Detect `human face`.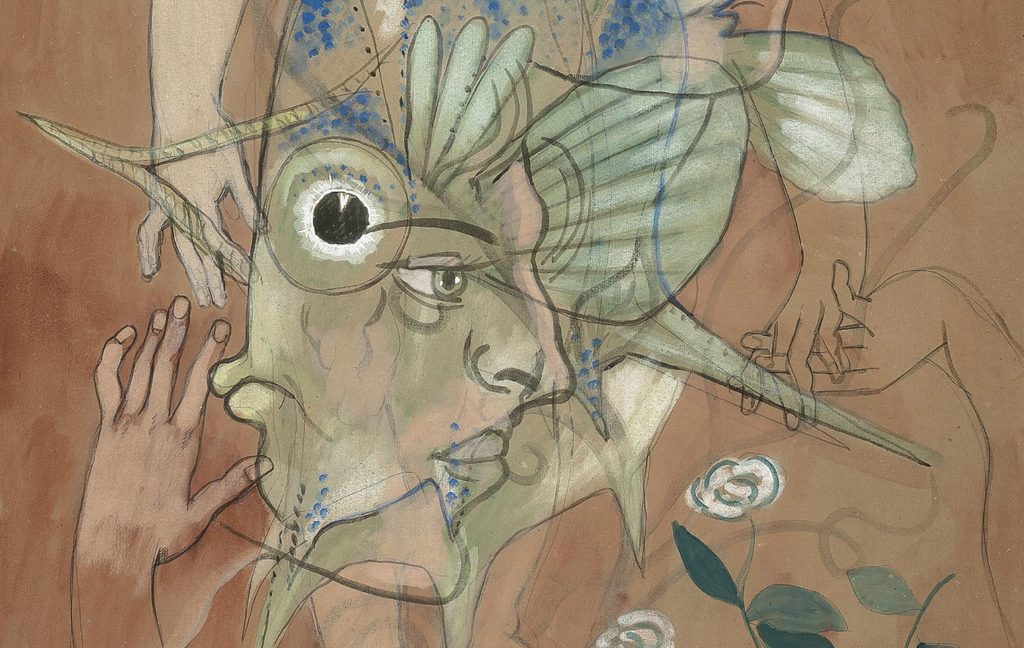
Detected at select_region(213, 140, 583, 612).
